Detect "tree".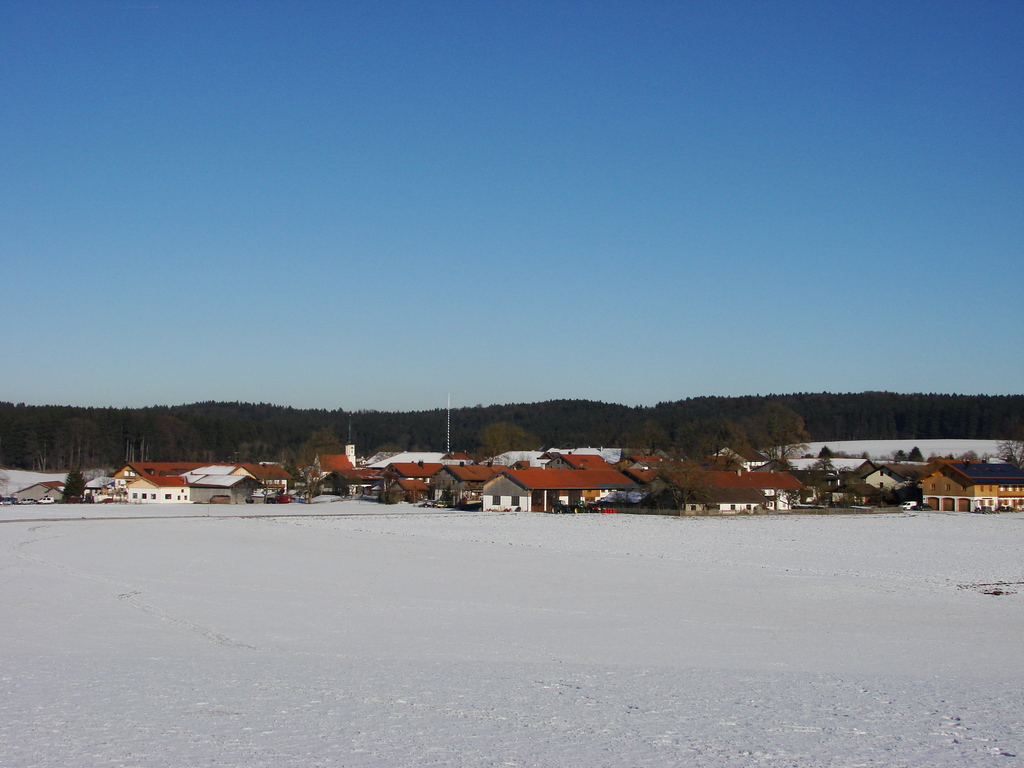
Detected at <bbox>675, 403, 748, 465</bbox>.
